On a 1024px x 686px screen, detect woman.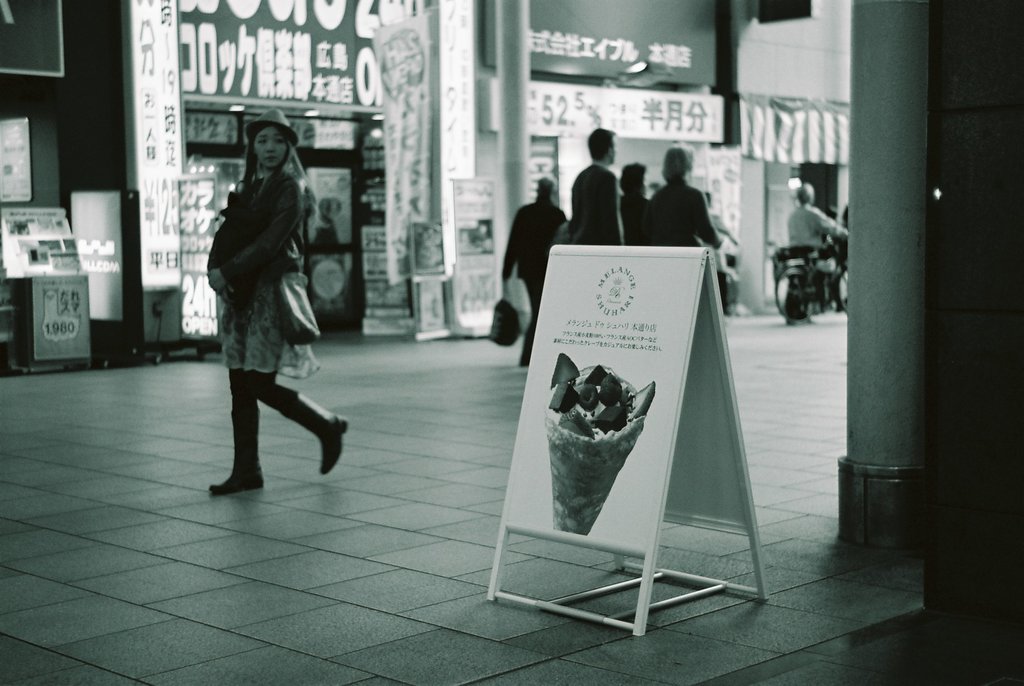
650,140,741,280.
